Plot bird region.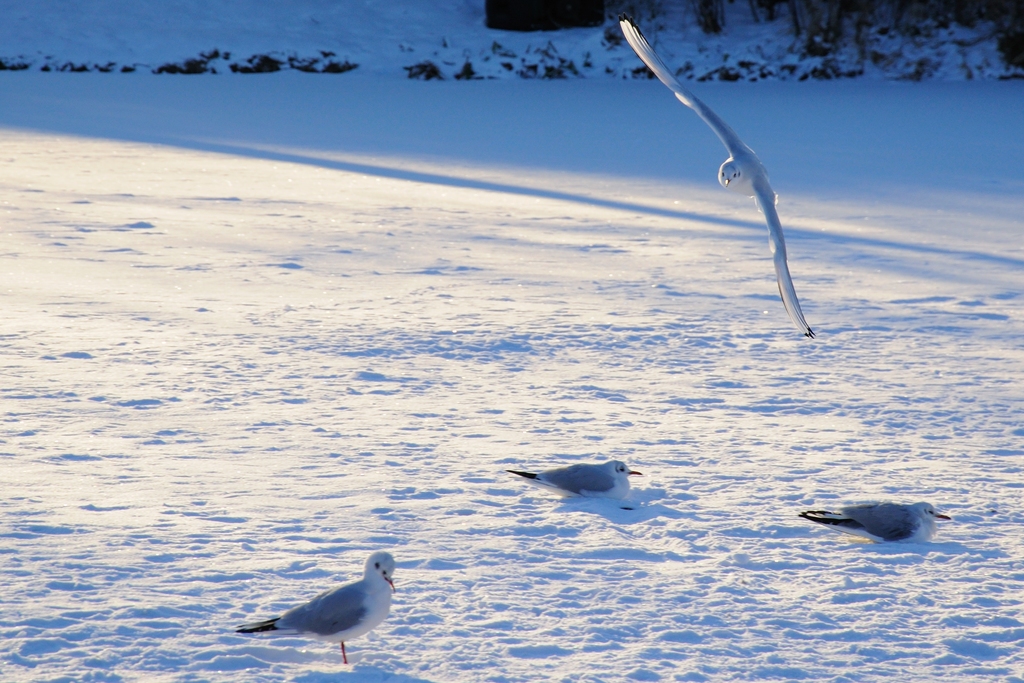
Plotted at bbox(607, 10, 823, 347).
